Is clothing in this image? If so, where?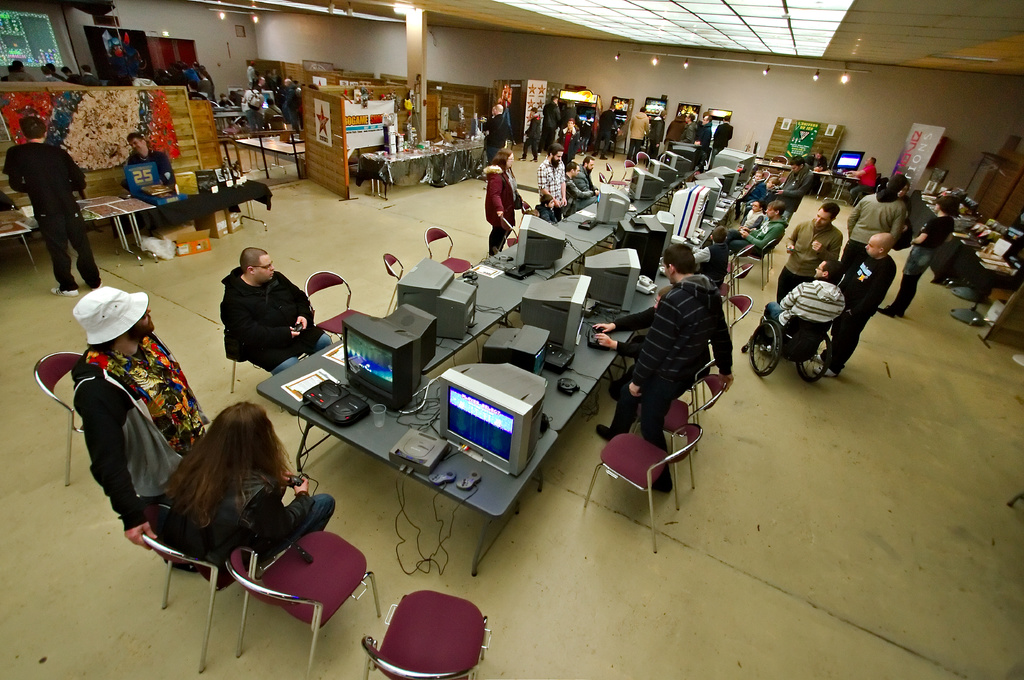
Yes, at locate(889, 212, 954, 316).
